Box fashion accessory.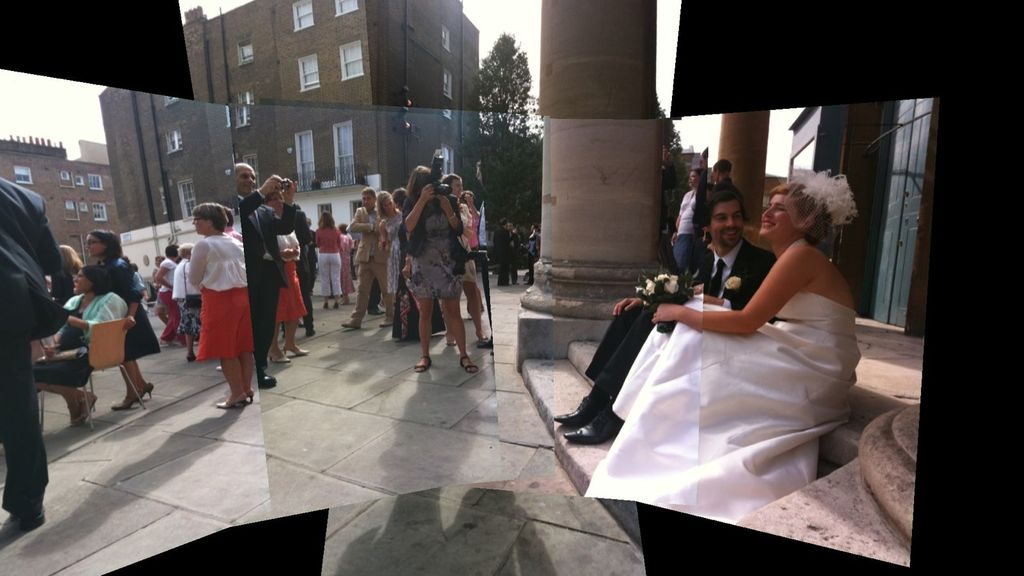
box=[563, 411, 609, 445].
